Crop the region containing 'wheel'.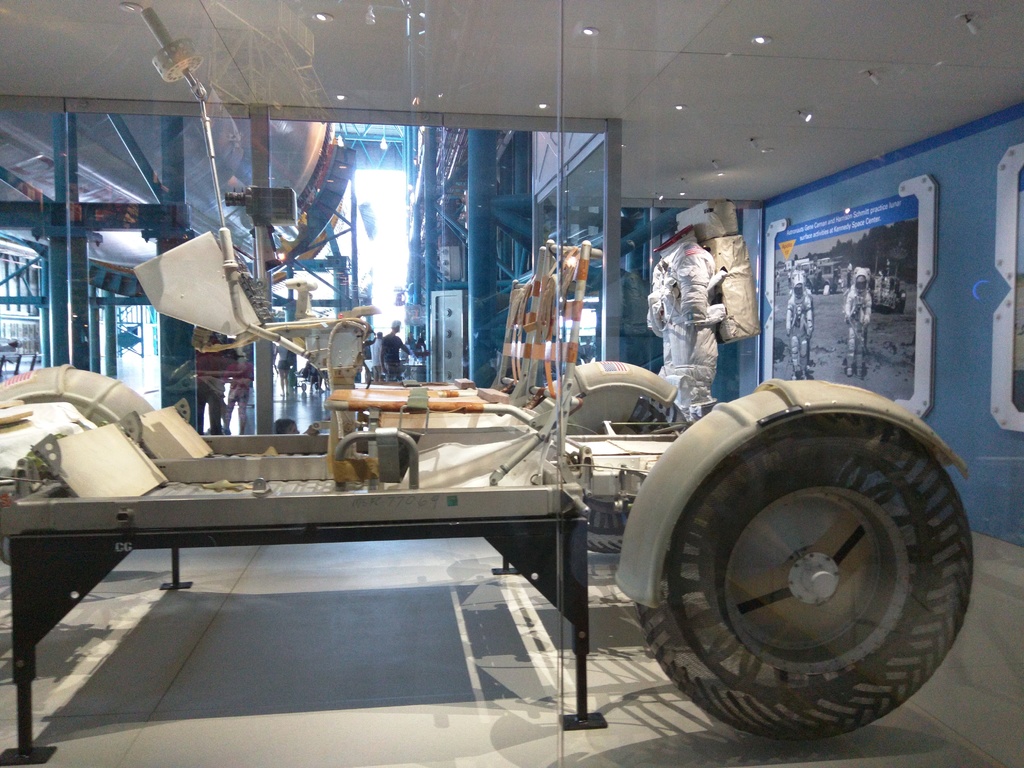
Crop region: bbox=(570, 395, 685, 555).
